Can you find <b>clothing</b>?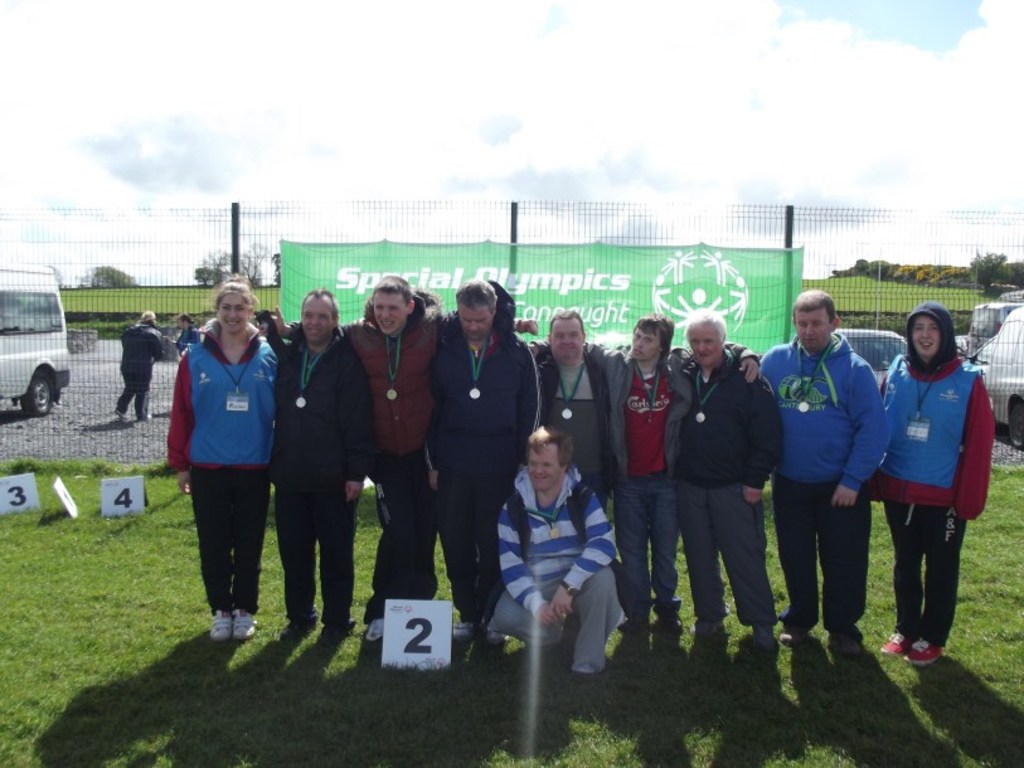
Yes, bounding box: x1=668, y1=356, x2=787, y2=630.
